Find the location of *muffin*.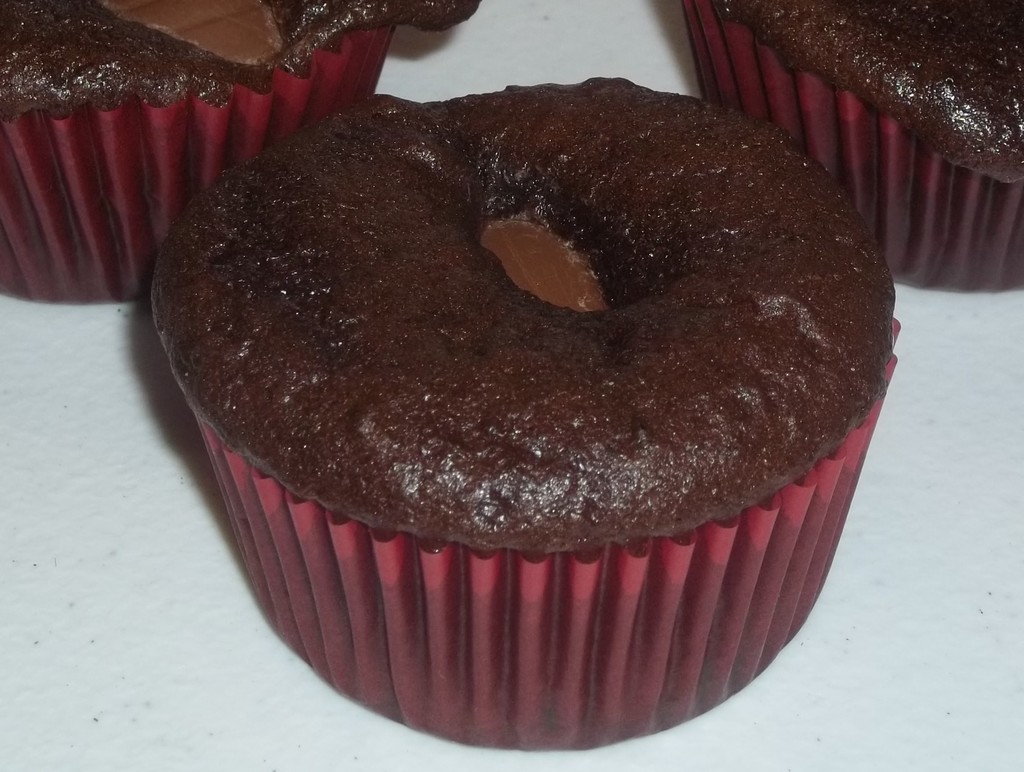
Location: bbox=[679, 0, 1023, 292].
